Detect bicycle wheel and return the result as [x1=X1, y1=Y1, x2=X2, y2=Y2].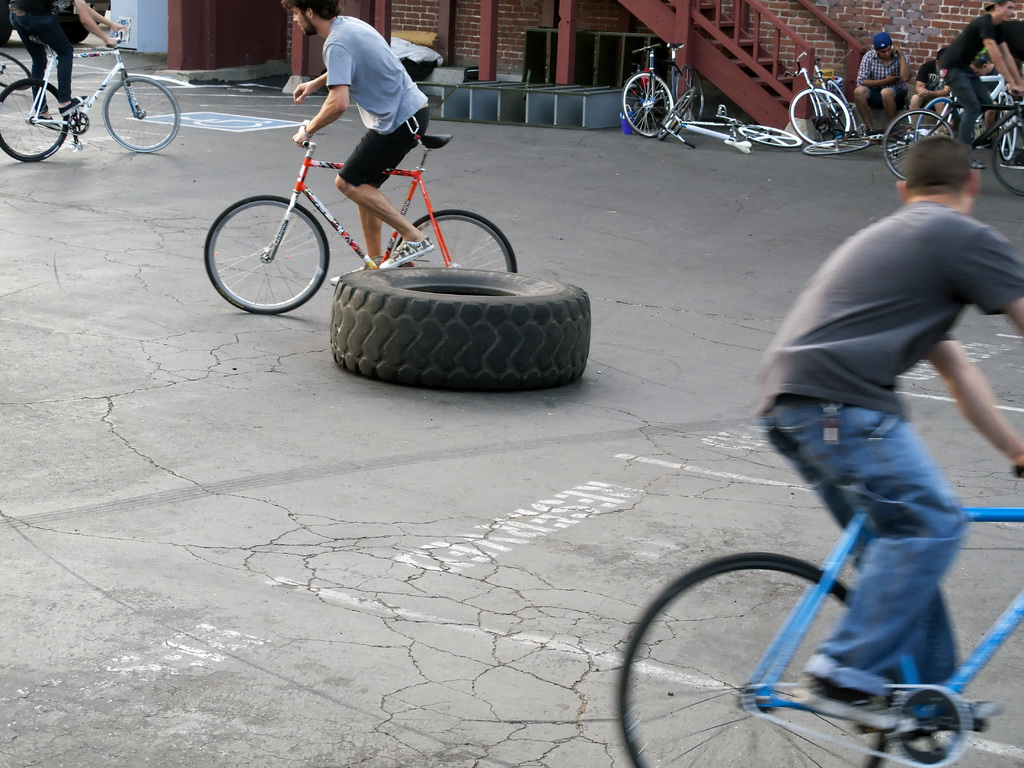
[x1=0, y1=77, x2=70, y2=164].
